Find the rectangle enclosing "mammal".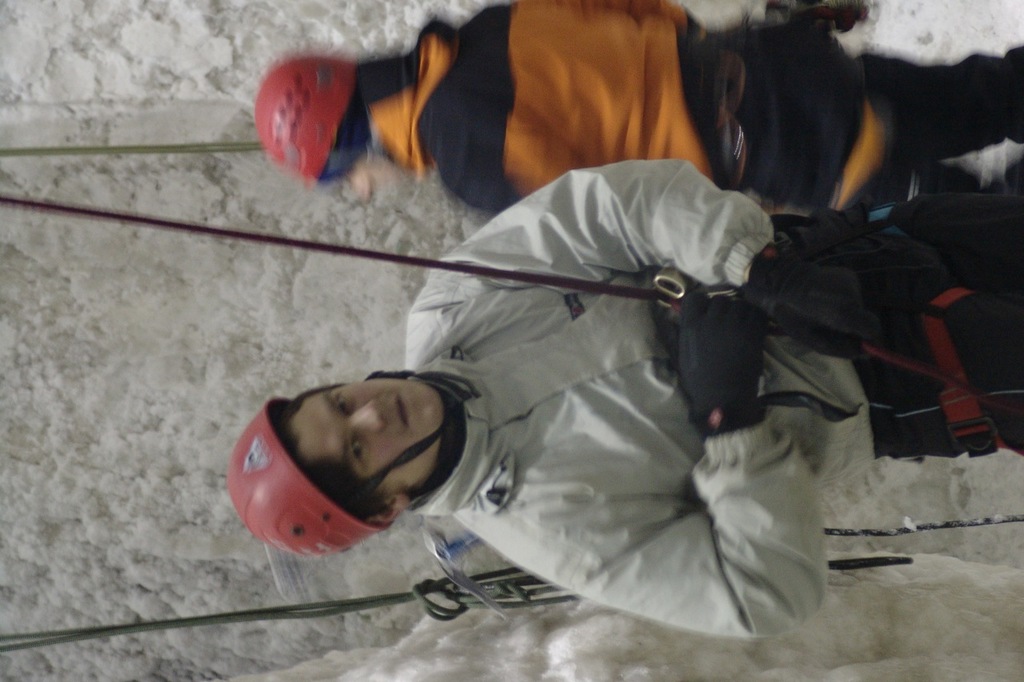
bbox=[243, 0, 1023, 218].
